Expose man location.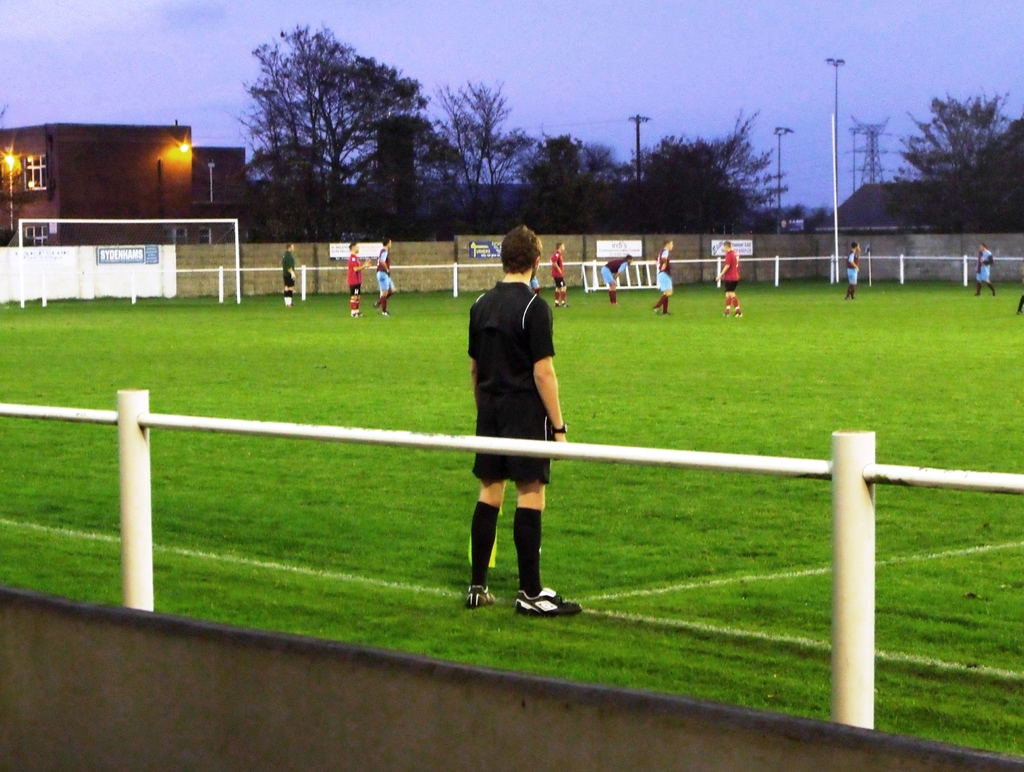
Exposed at rect(650, 239, 674, 318).
